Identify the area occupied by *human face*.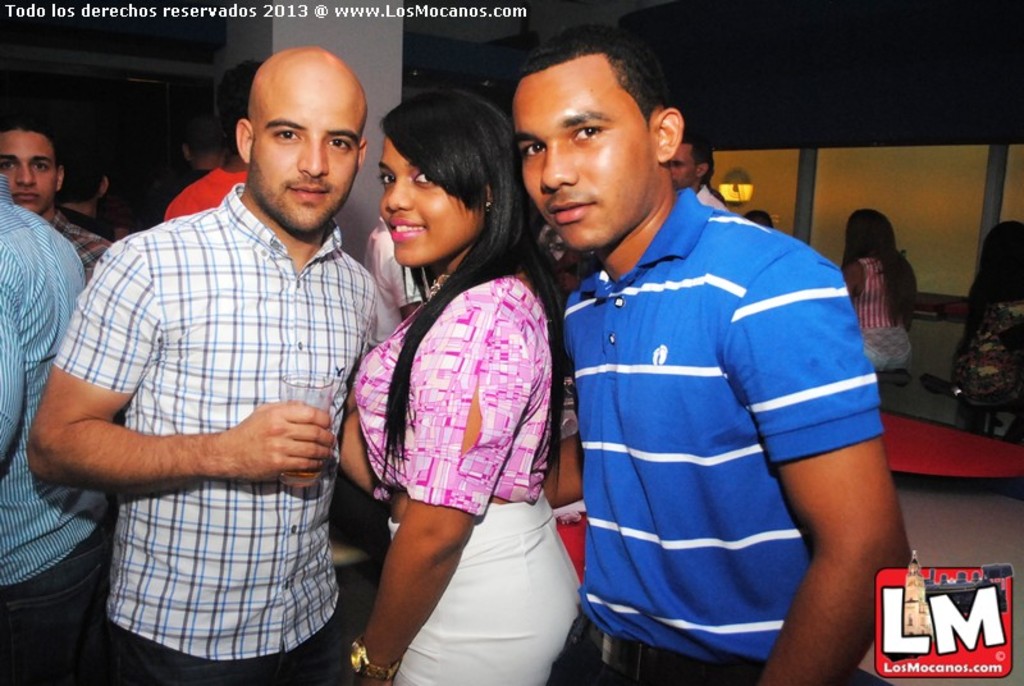
Area: (666,140,705,191).
